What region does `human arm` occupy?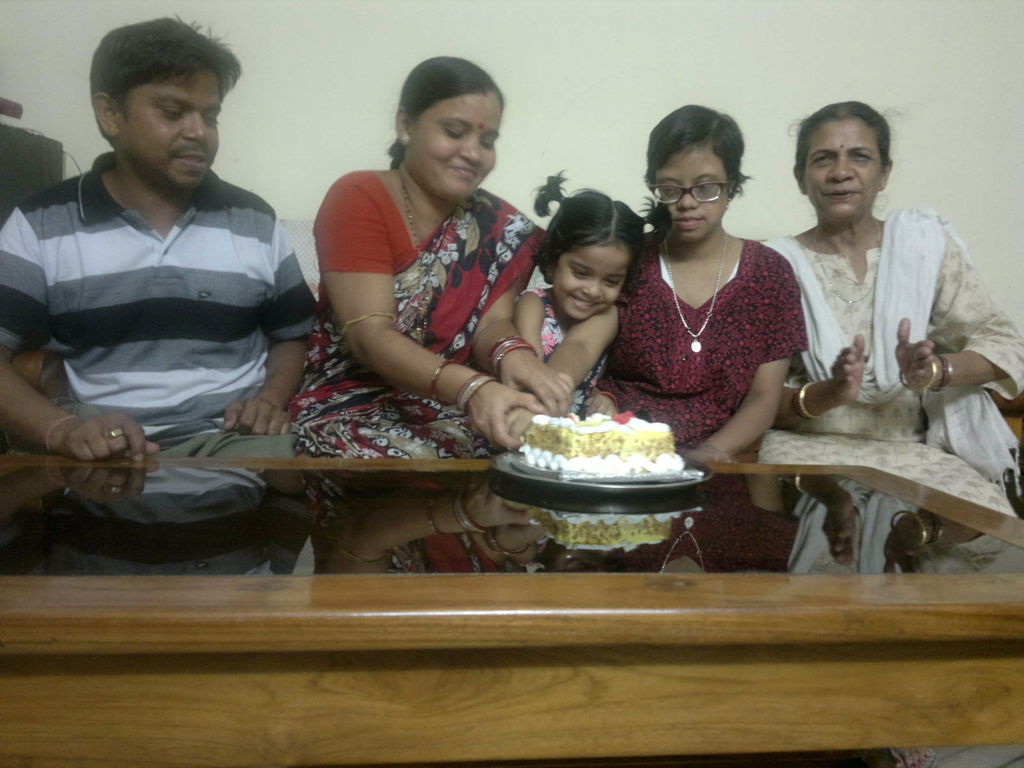
(x1=691, y1=269, x2=789, y2=452).
